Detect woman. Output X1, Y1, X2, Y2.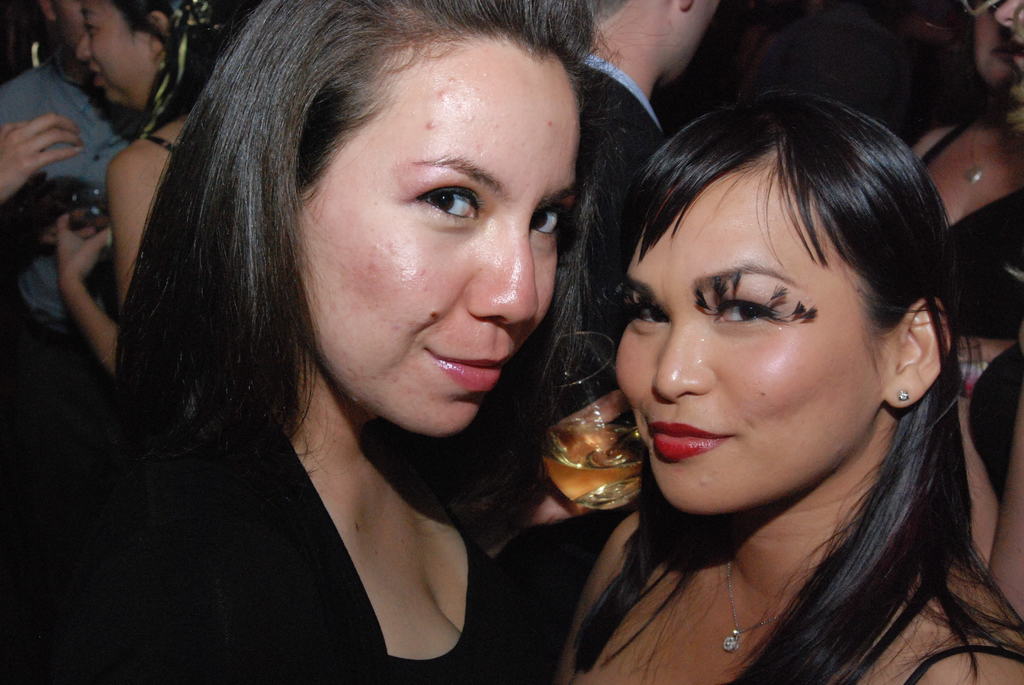
58, 0, 228, 371.
